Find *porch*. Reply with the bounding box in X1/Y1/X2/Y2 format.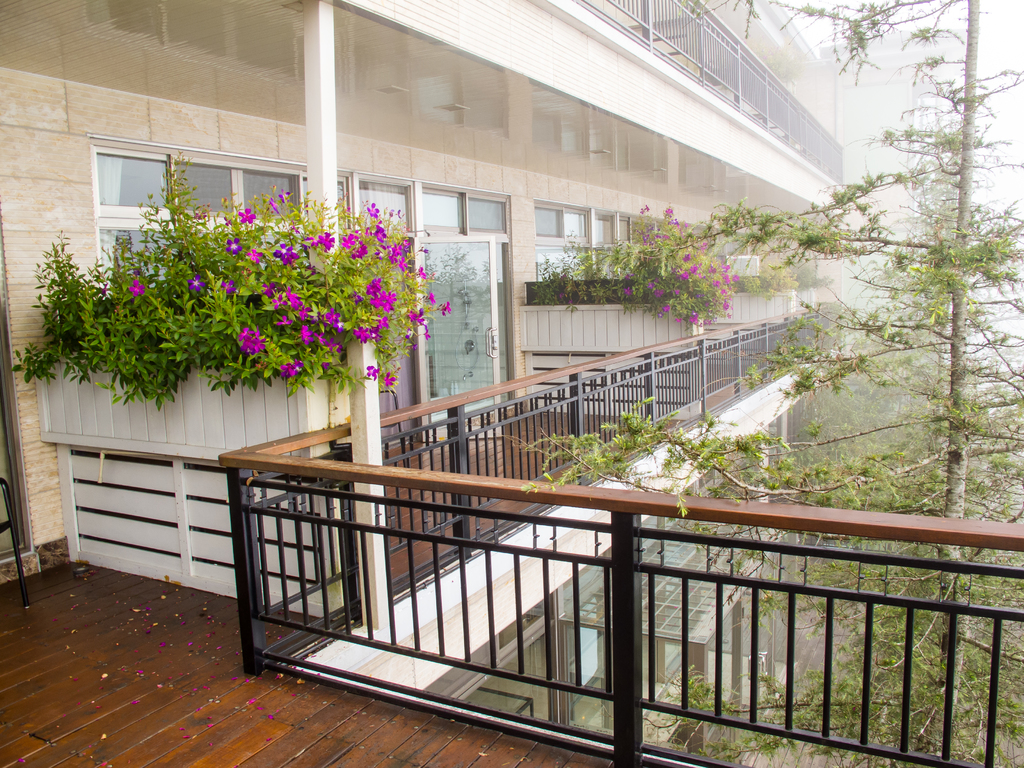
0/138/1023/767.
